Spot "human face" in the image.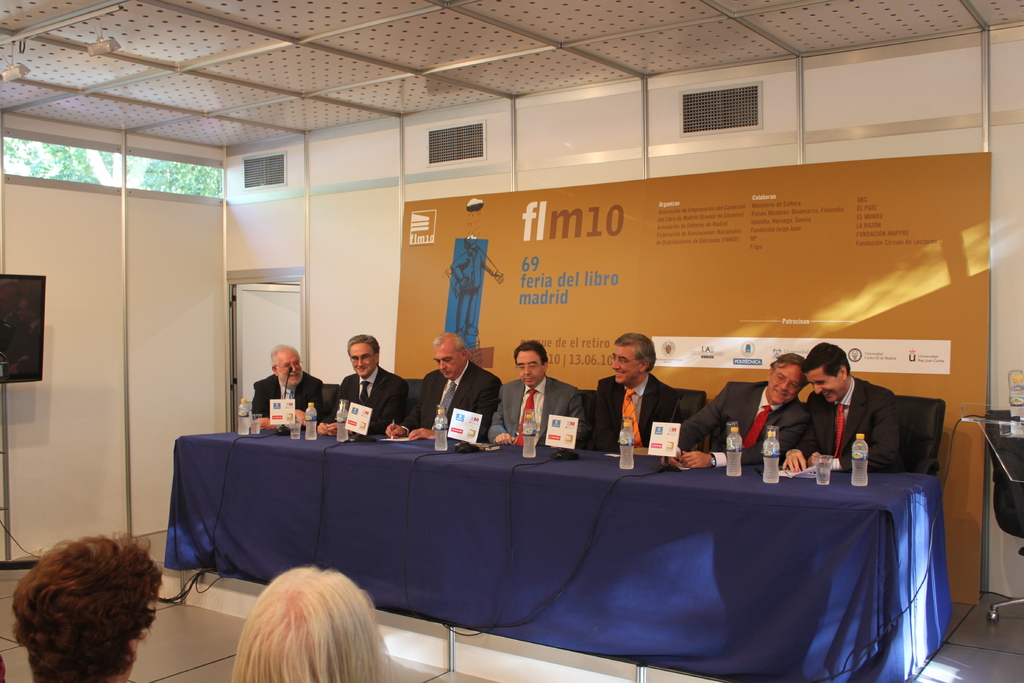
"human face" found at box(803, 362, 845, 401).
